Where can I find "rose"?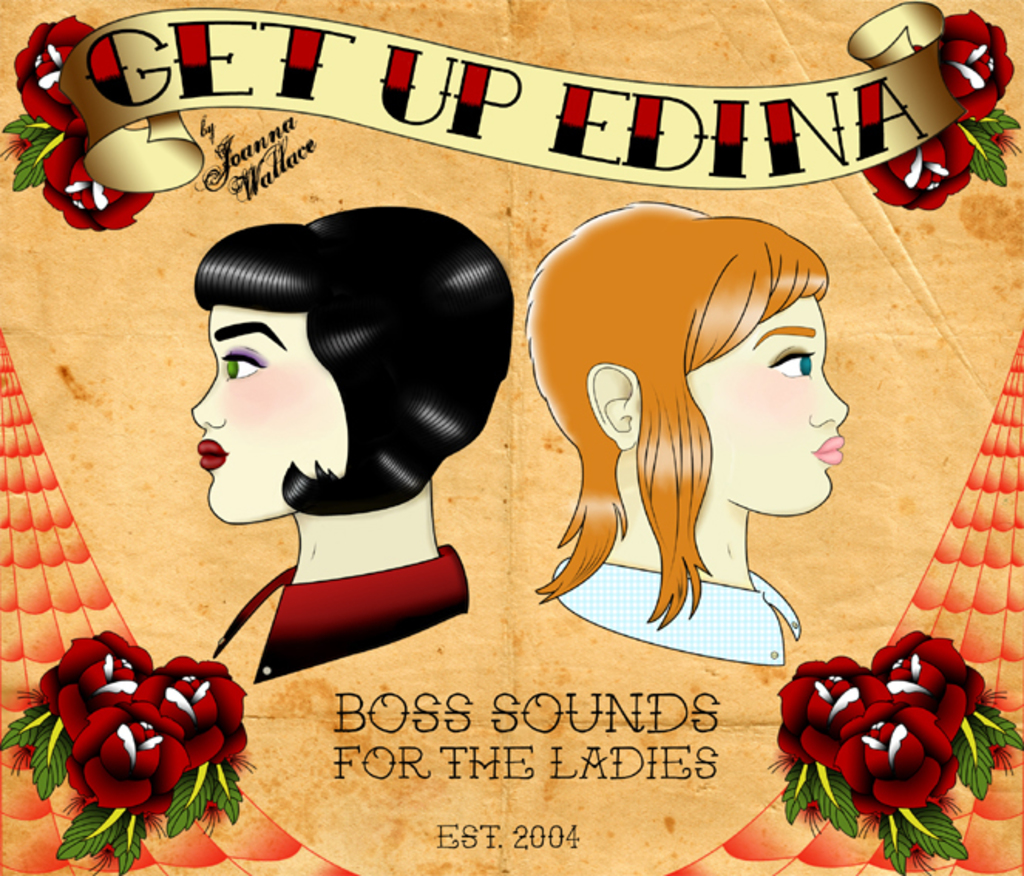
You can find it at locate(40, 121, 156, 232).
